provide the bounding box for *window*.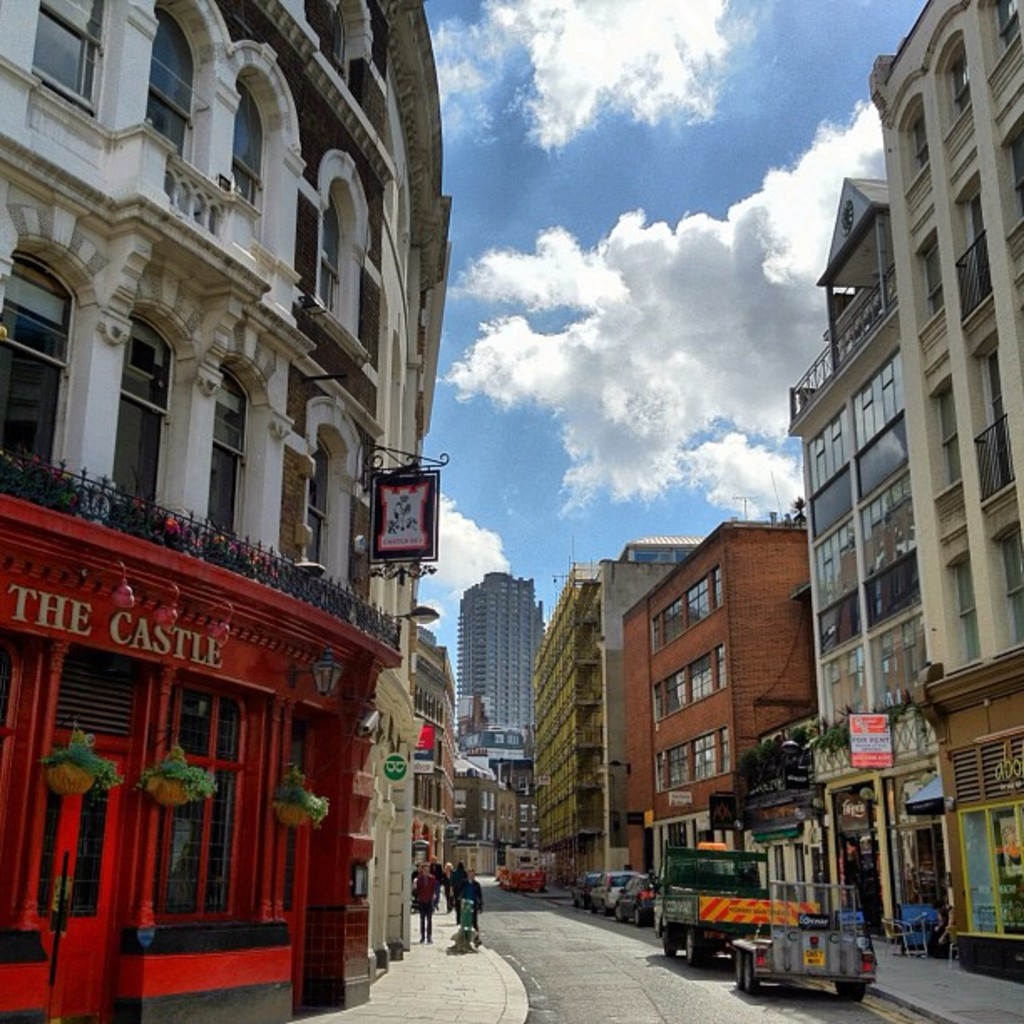
left=957, top=176, right=994, bottom=303.
